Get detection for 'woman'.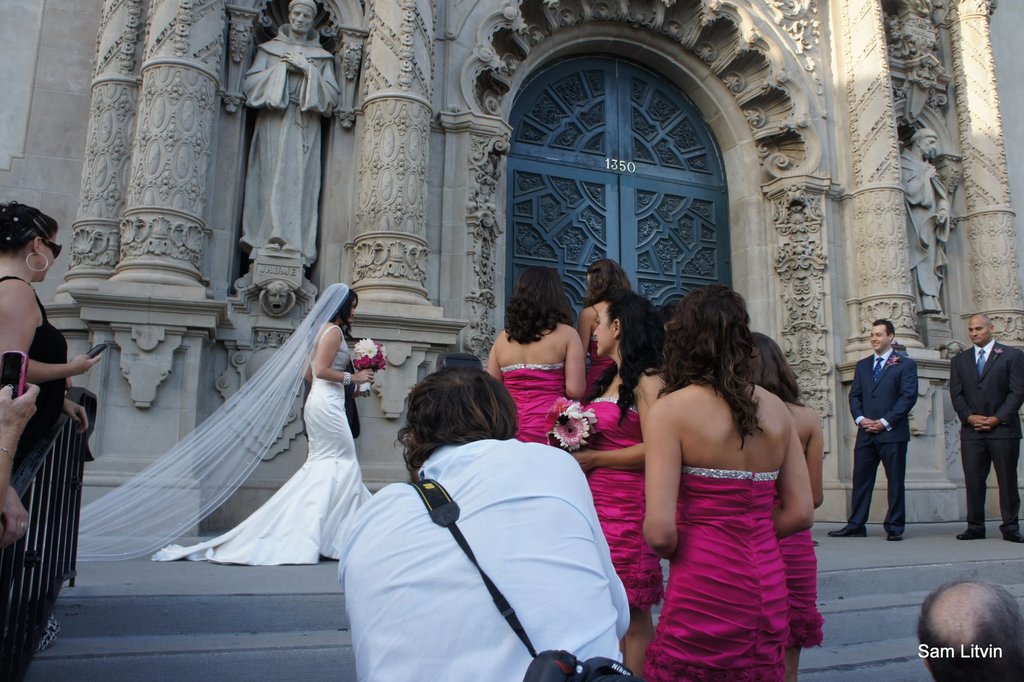
Detection: [570,261,641,375].
